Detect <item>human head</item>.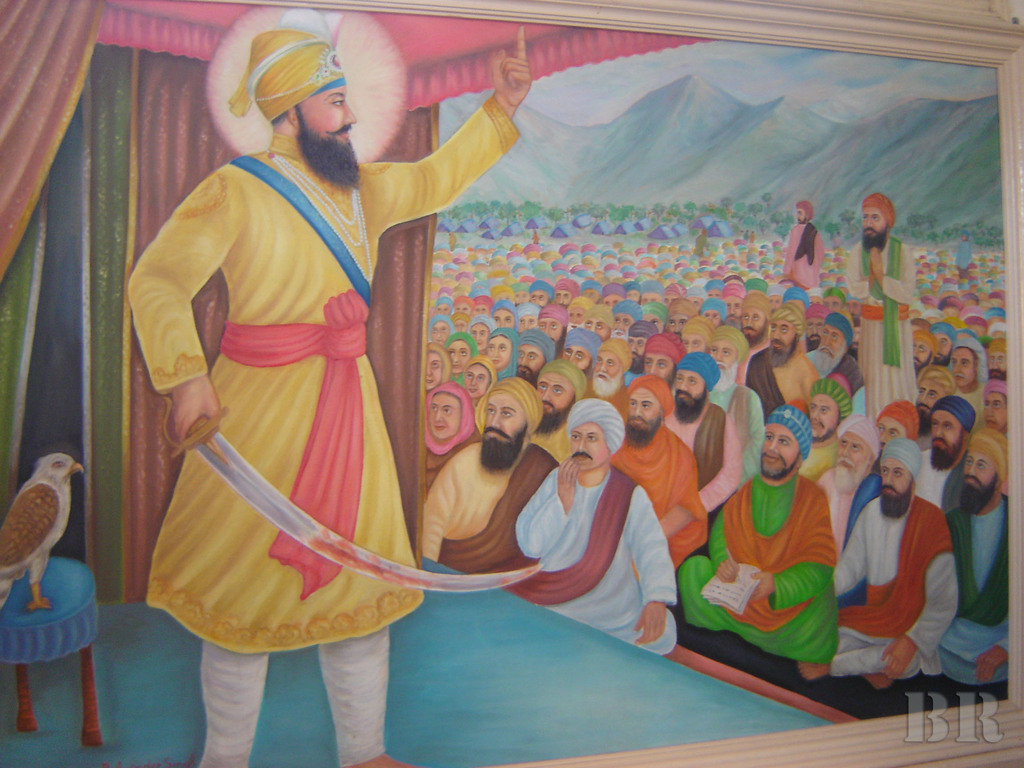
Detected at x1=668 y1=298 x2=700 y2=336.
